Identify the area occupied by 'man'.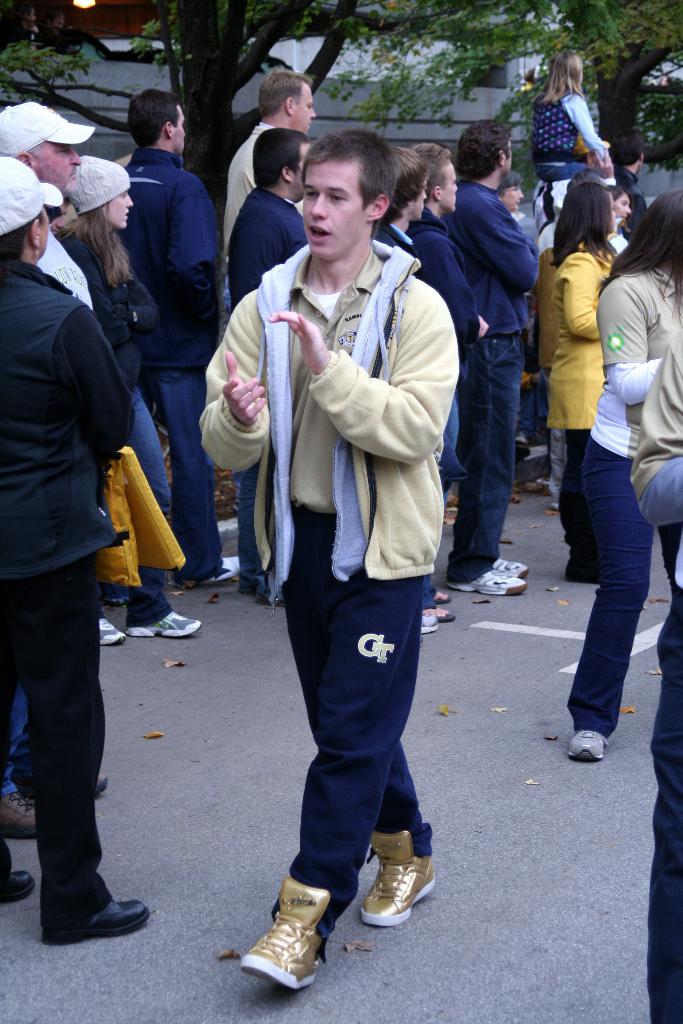
Area: [left=121, top=84, right=249, bottom=600].
